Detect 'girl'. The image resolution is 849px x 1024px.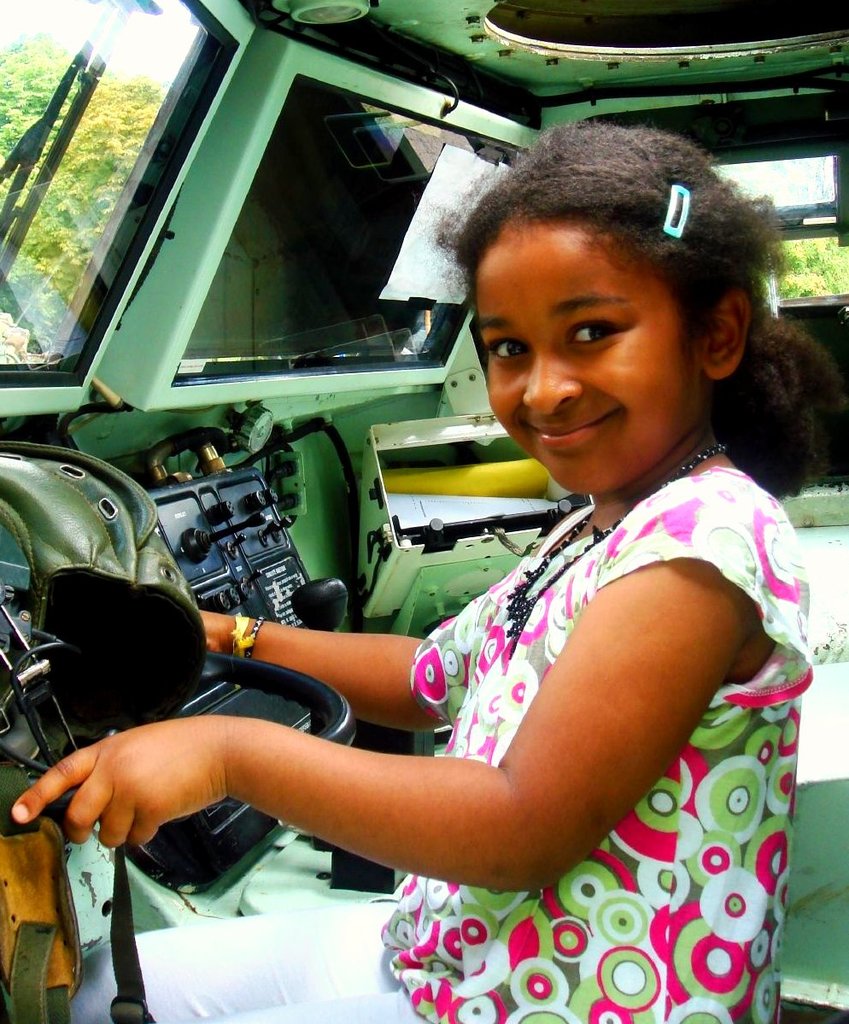
select_region(3, 129, 829, 1023).
